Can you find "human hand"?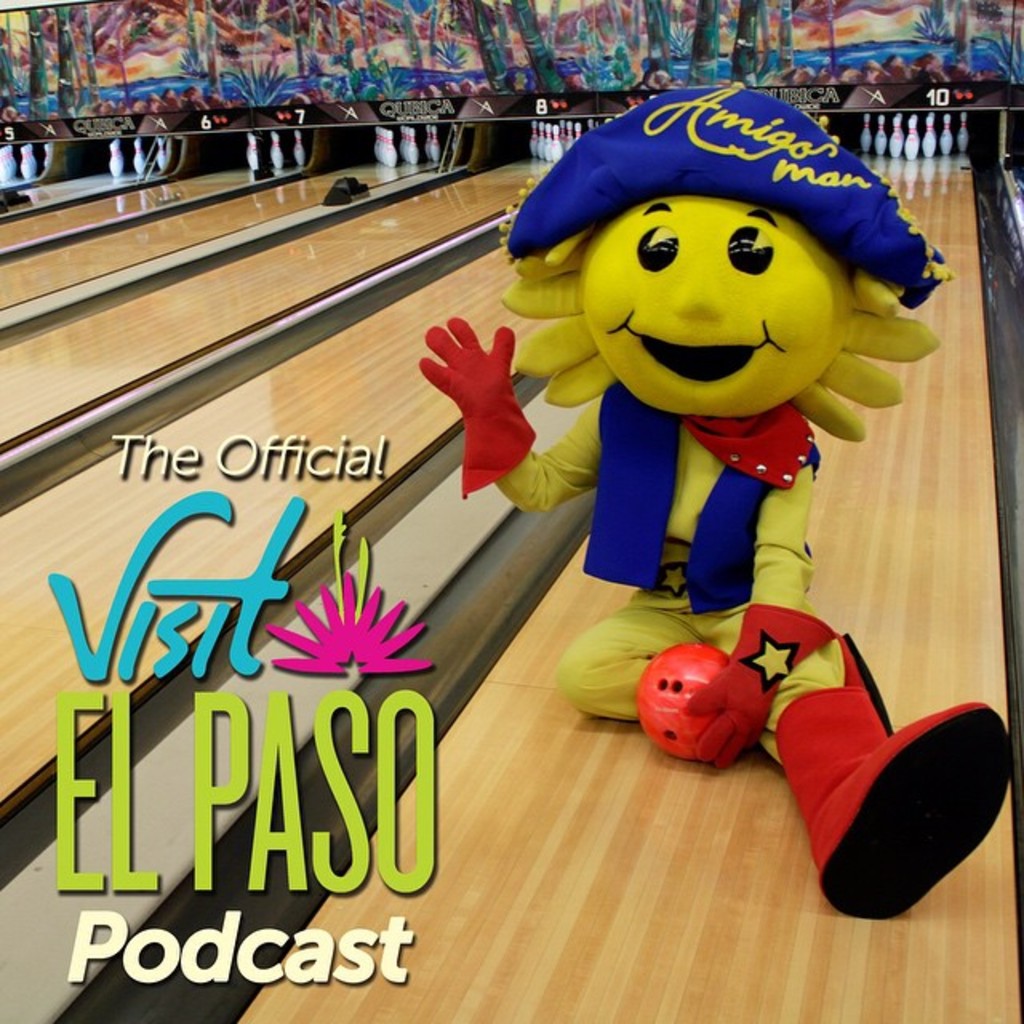
Yes, bounding box: x1=421 y1=314 x2=518 y2=437.
